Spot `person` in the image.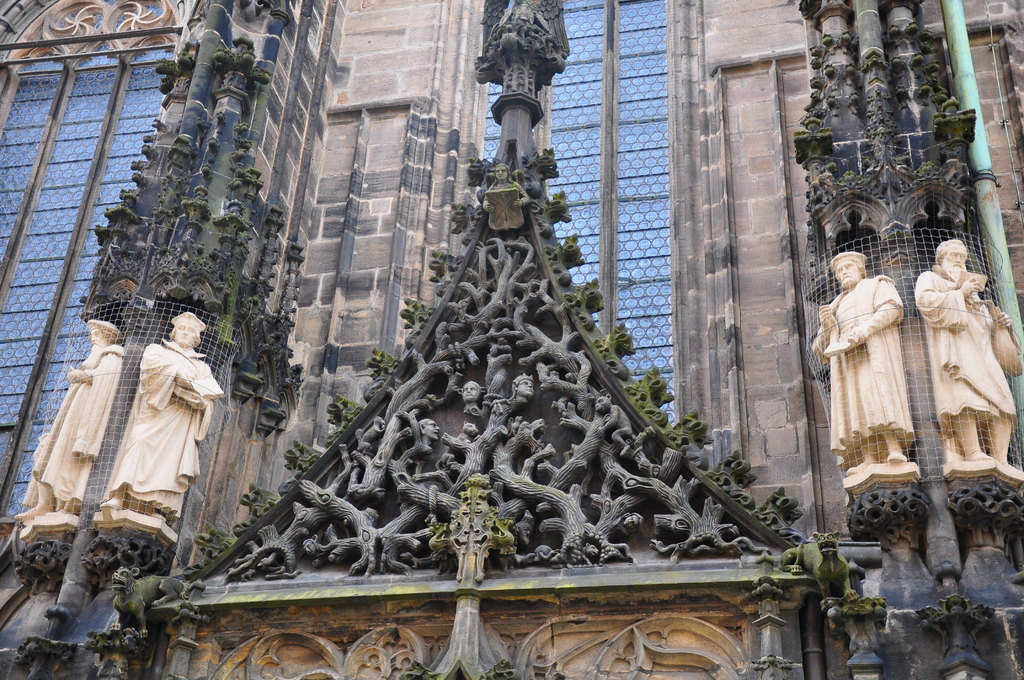
`person` found at crop(797, 248, 913, 478).
